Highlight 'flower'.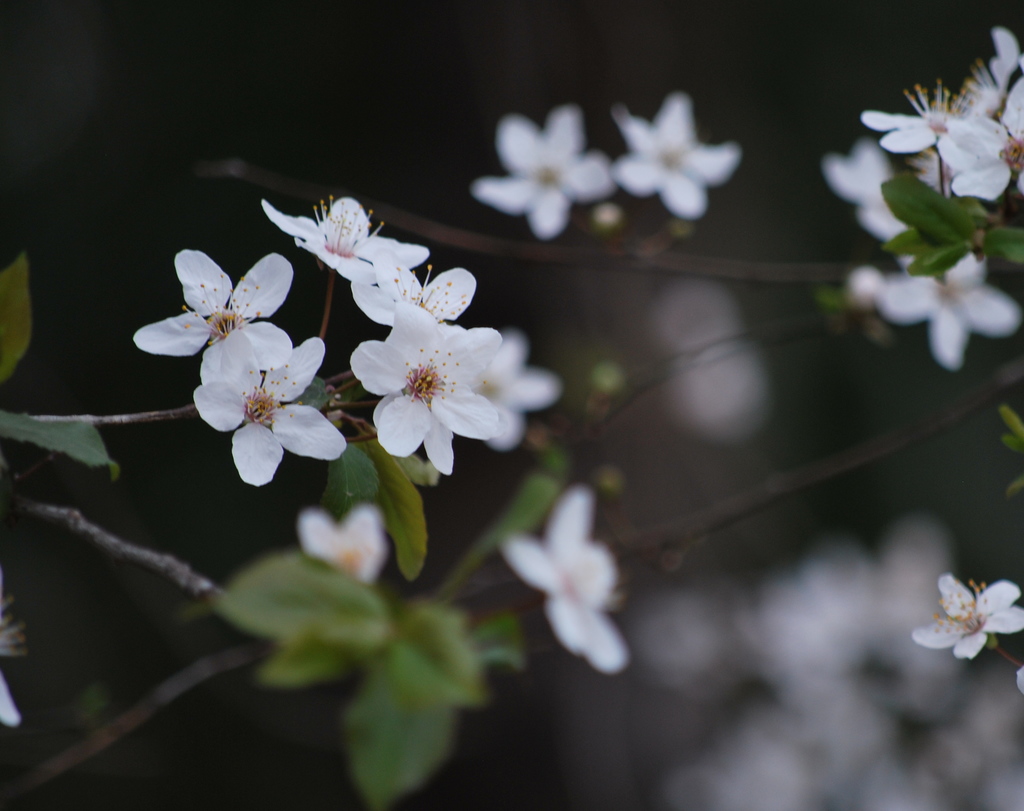
Highlighted region: Rect(522, 481, 655, 676).
